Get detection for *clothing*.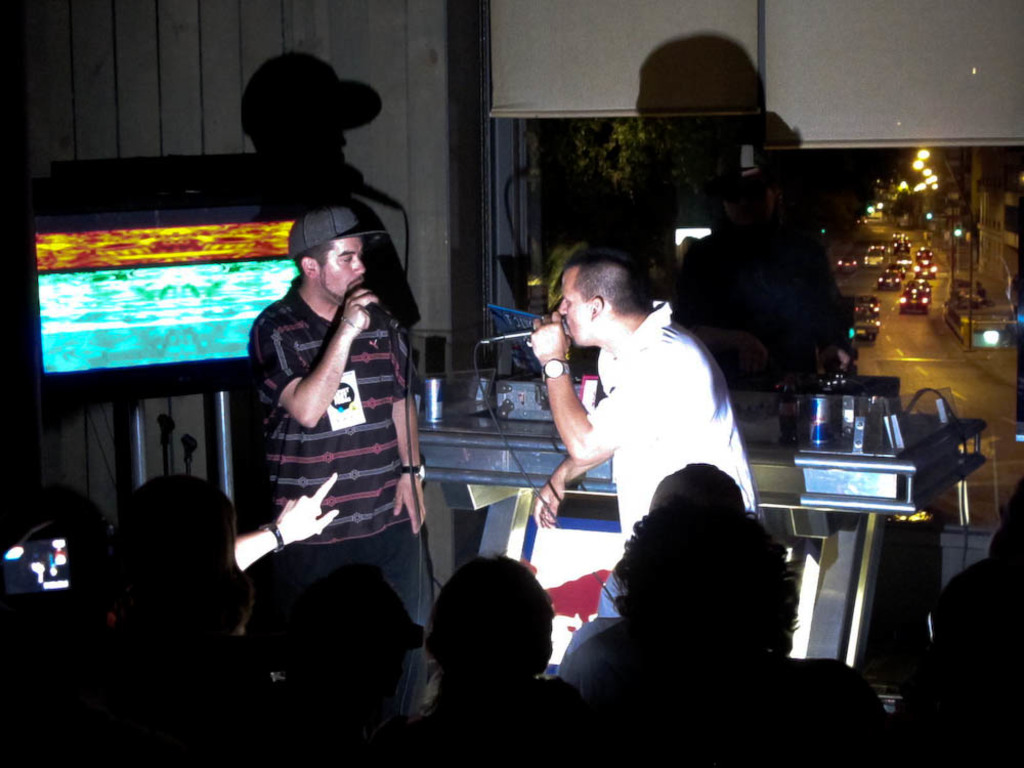
Detection: (x1=592, y1=302, x2=774, y2=610).
